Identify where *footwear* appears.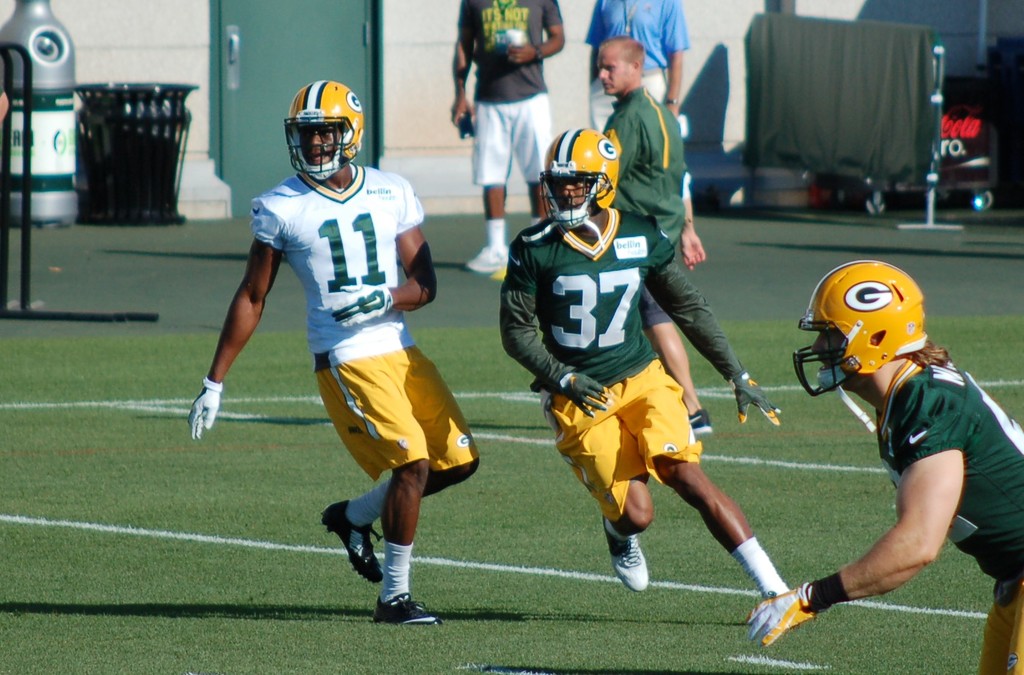
Appears at 465:244:508:273.
